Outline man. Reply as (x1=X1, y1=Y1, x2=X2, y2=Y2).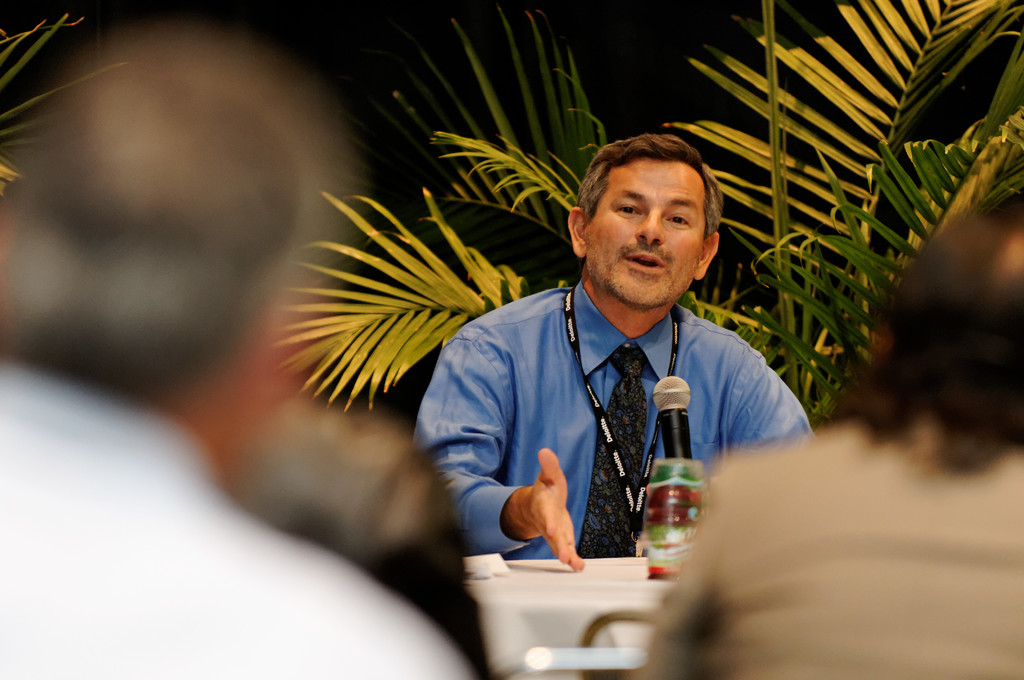
(x1=408, y1=140, x2=815, y2=591).
